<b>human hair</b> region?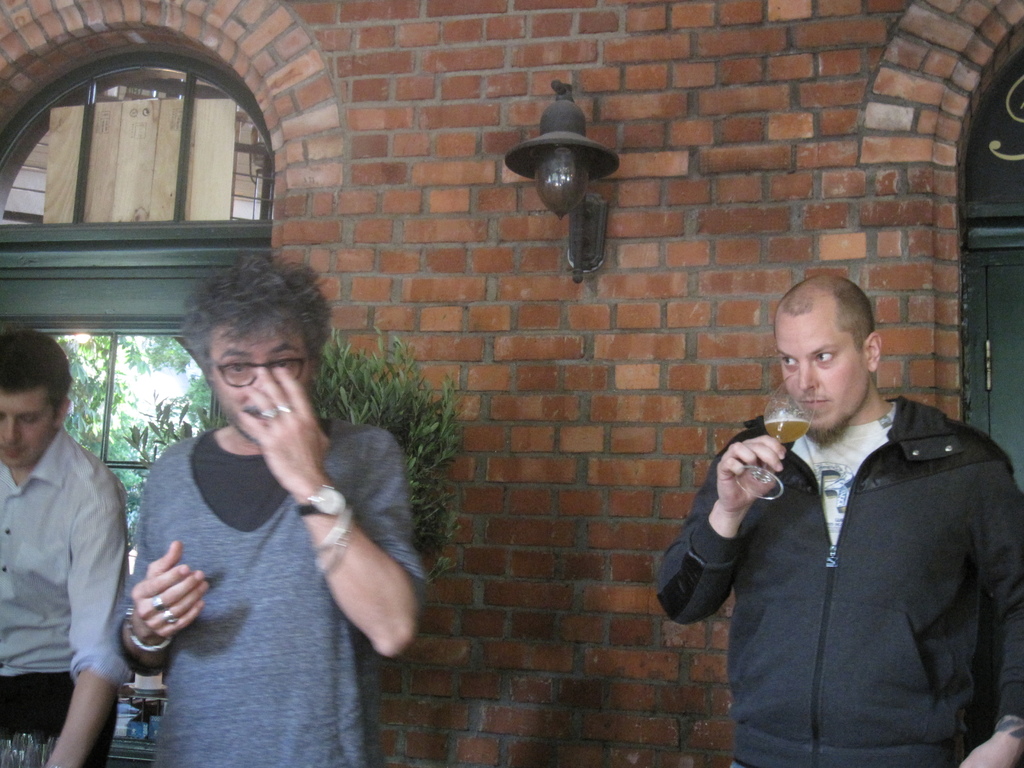
BBox(175, 263, 309, 403)
